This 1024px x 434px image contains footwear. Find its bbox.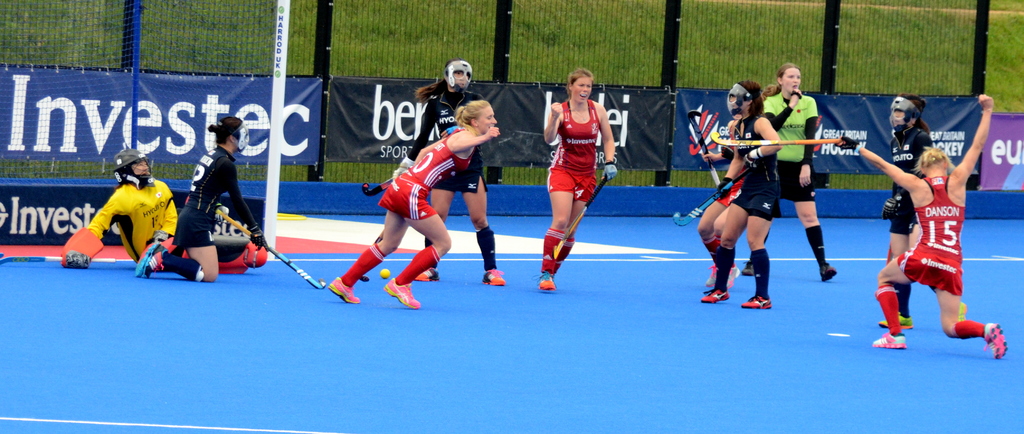
box=[726, 260, 743, 286].
